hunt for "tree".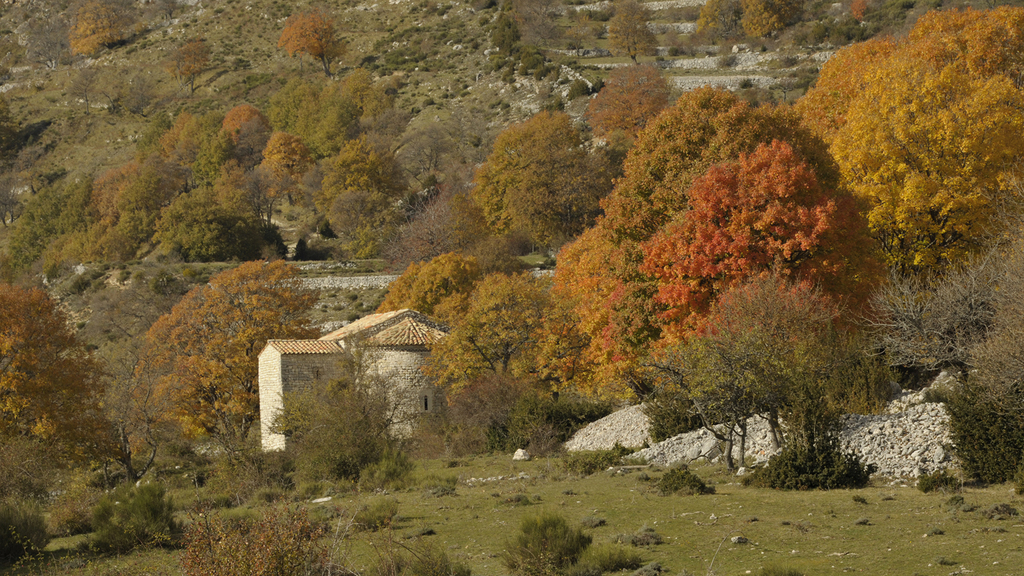
Hunted down at 785, 0, 1023, 301.
